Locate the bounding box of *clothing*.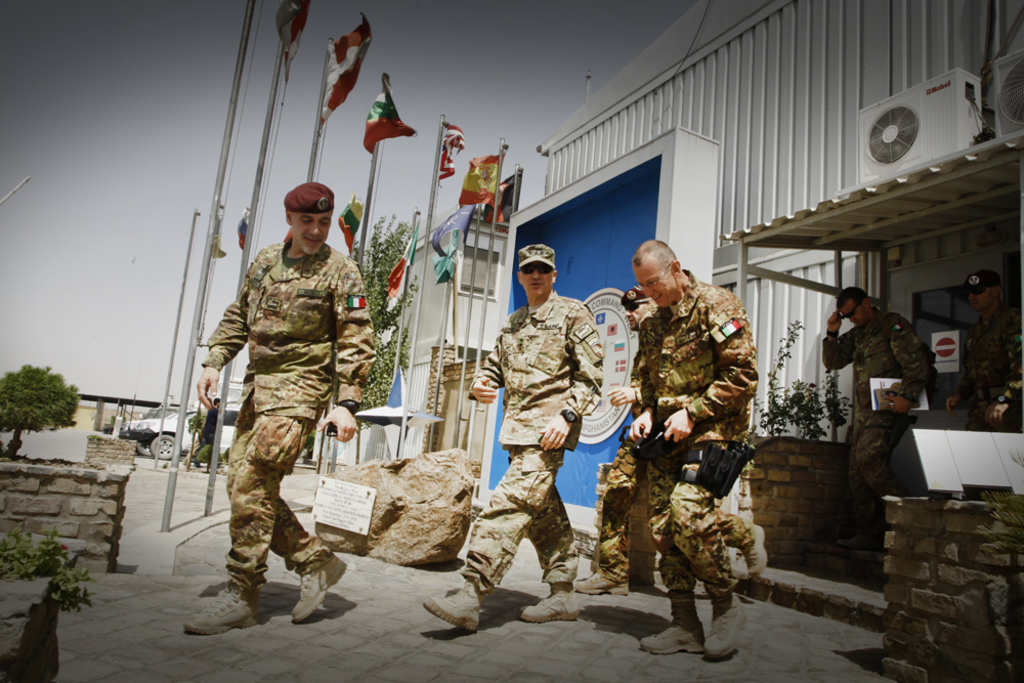
Bounding box: rect(469, 294, 618, 592).
